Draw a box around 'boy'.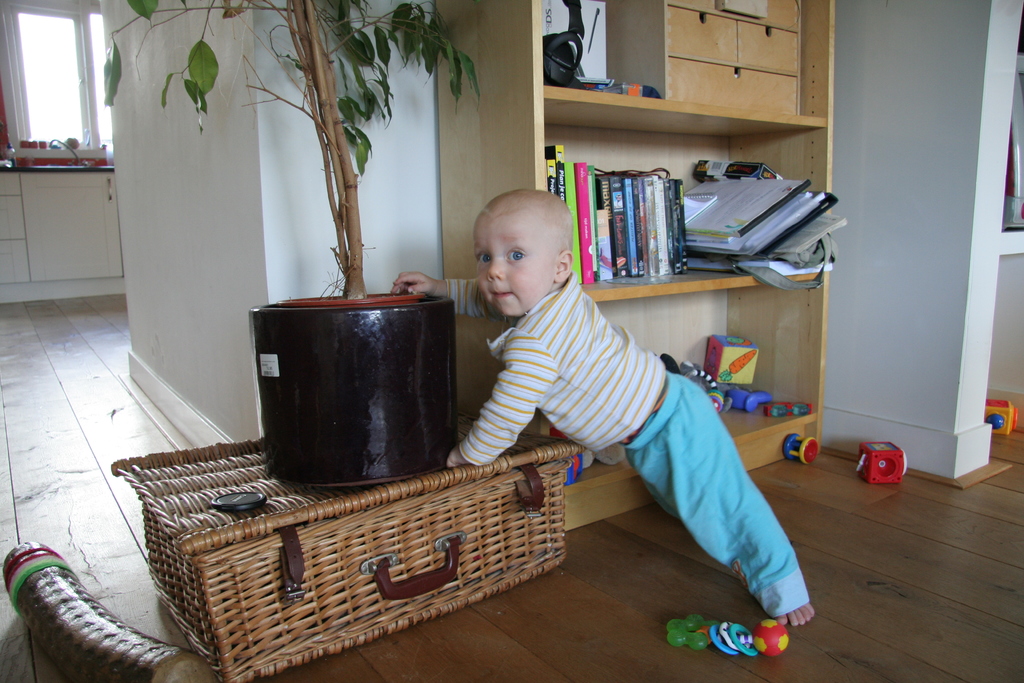
crop(449, 165, 804, 618).
